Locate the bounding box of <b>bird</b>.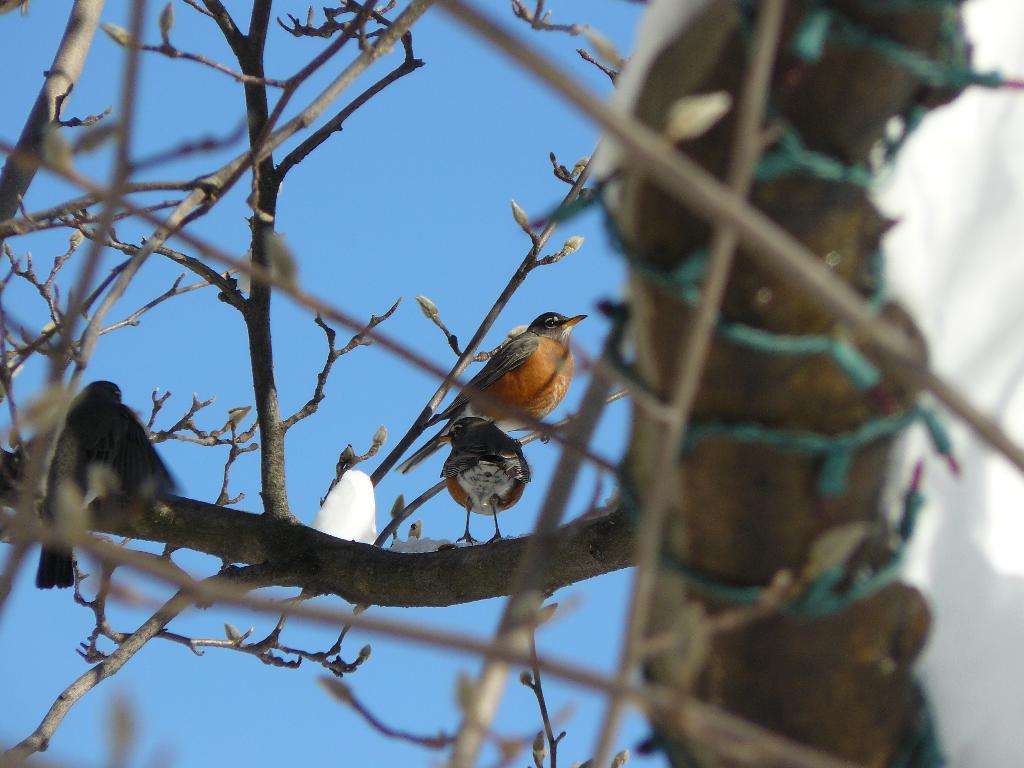
Bounding box: 38, 380, 182, 586.
